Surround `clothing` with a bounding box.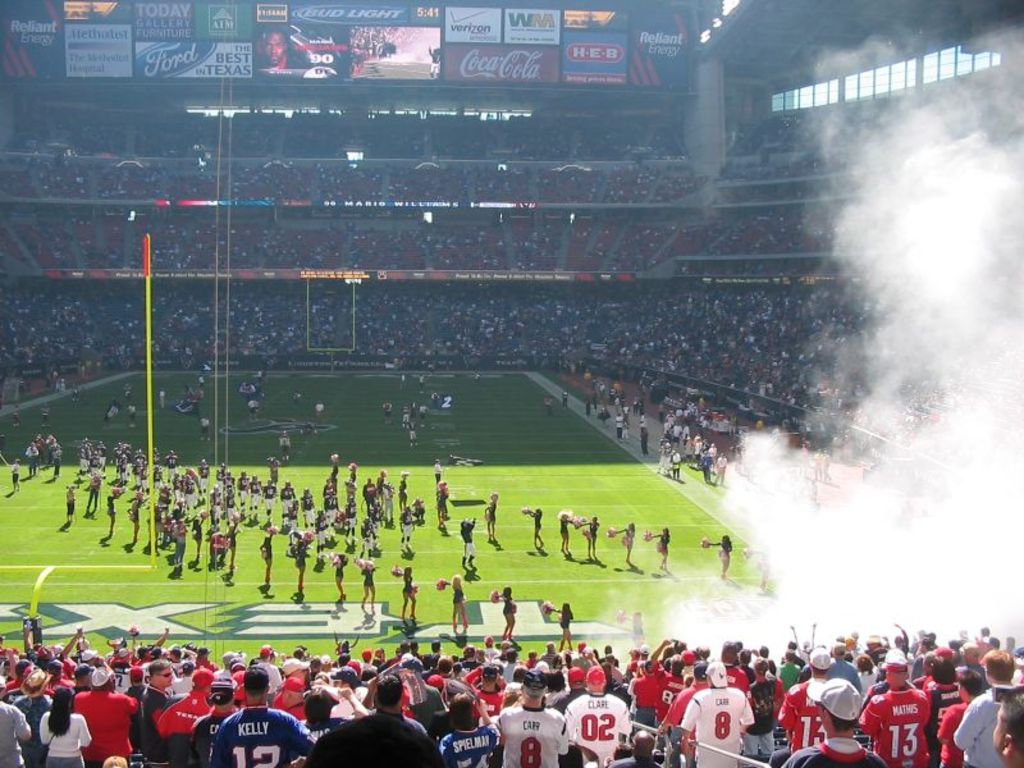
left=111, top=499, right=115, bottom=520.
